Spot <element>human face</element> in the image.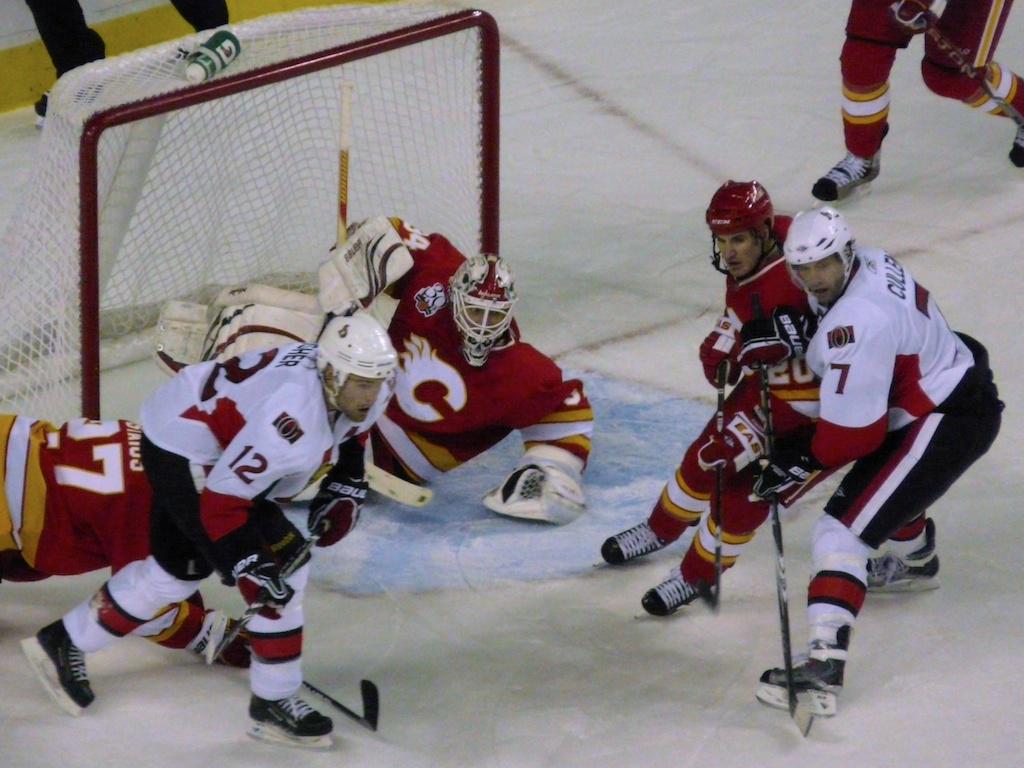
<element>human face</element> found at {"left": 462, "top": 305, "right": 507, "bottom": 336}.
